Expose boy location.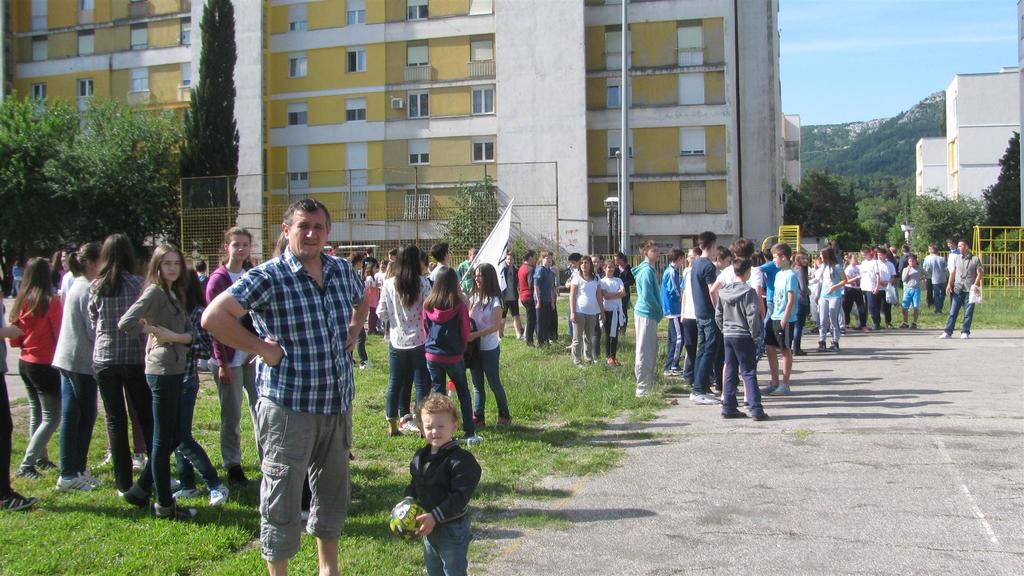
Exposed at BBox(496, 247, 527, 337).
